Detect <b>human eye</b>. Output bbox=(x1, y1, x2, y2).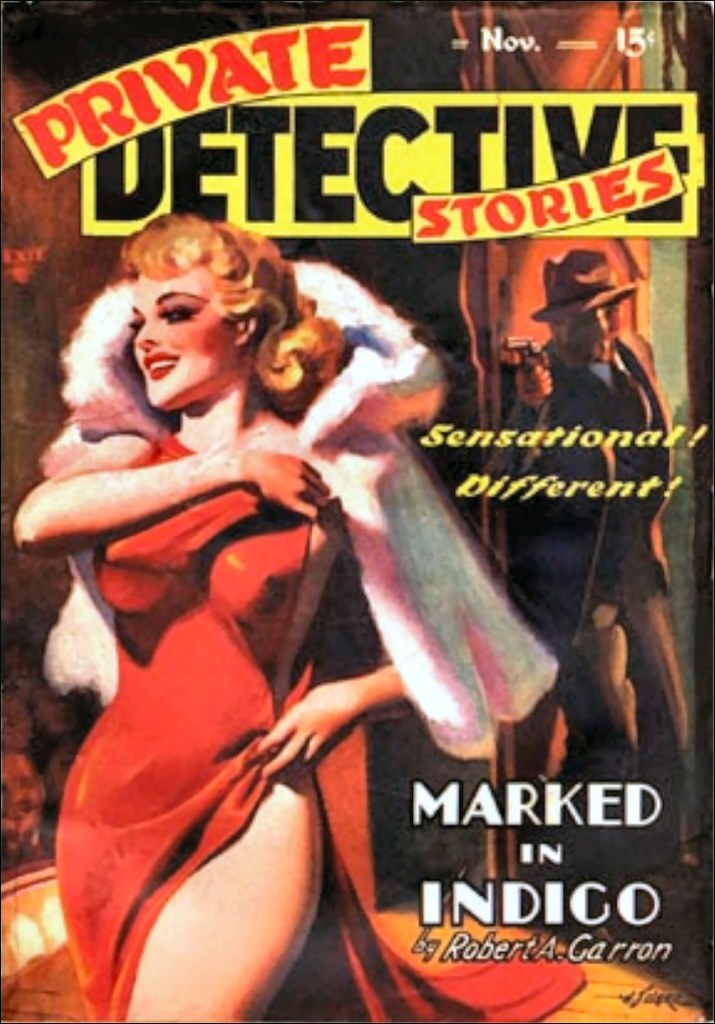
bbox=(152, 299, 199, 323).
